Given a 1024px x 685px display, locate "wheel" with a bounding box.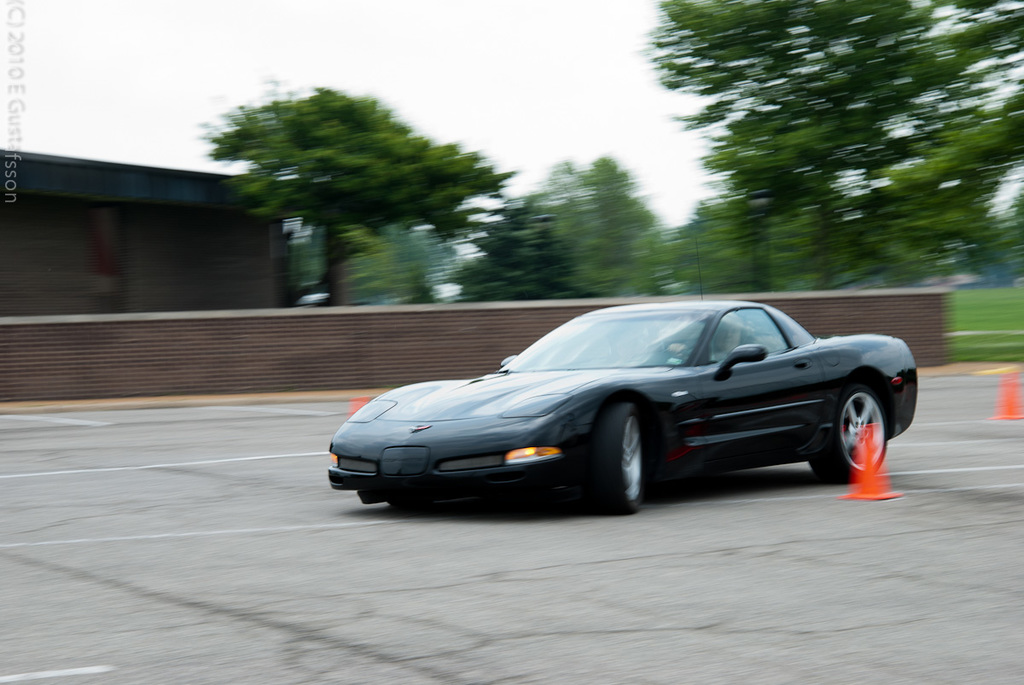
Located: 811/386/893/489.
